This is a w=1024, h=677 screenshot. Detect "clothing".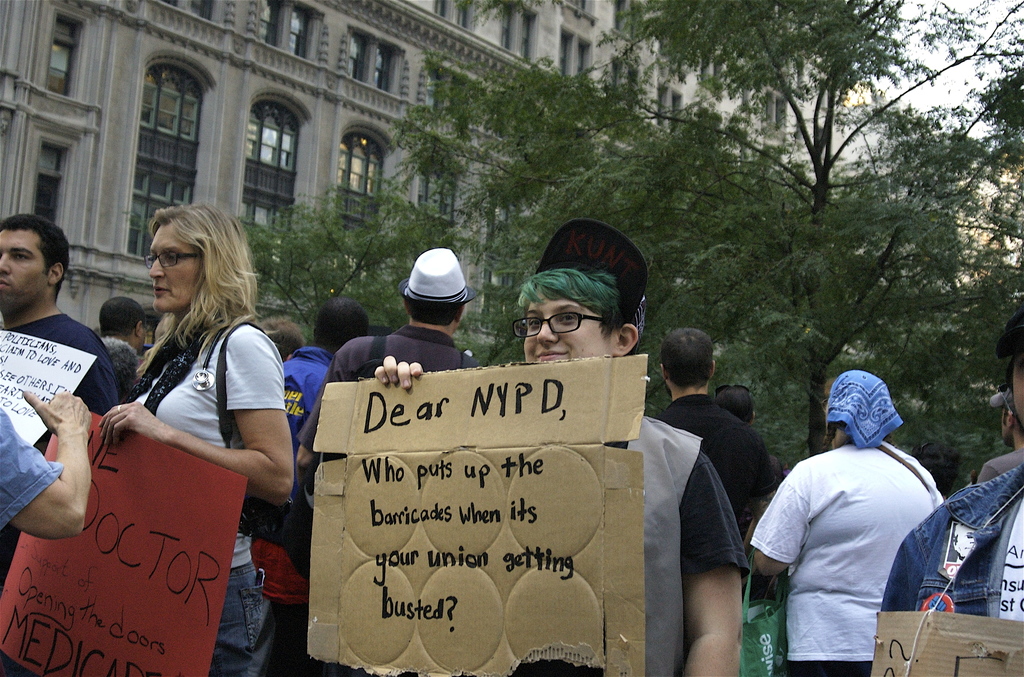
(x1=656, y1=388, x2=772, y2=578).
